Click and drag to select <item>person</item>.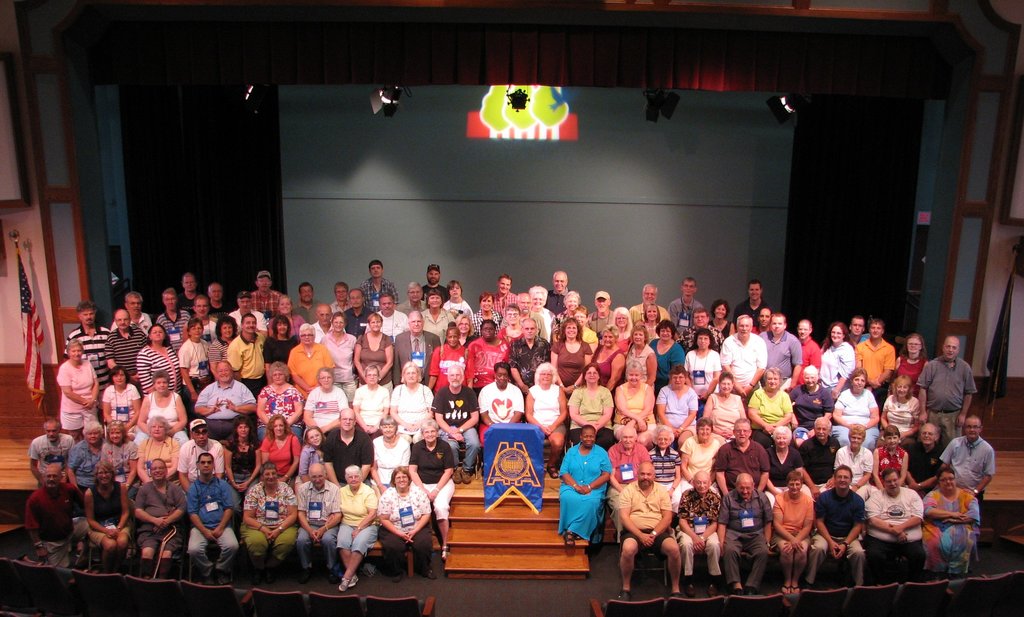
Selection: region(344, 290, 369, 334).
